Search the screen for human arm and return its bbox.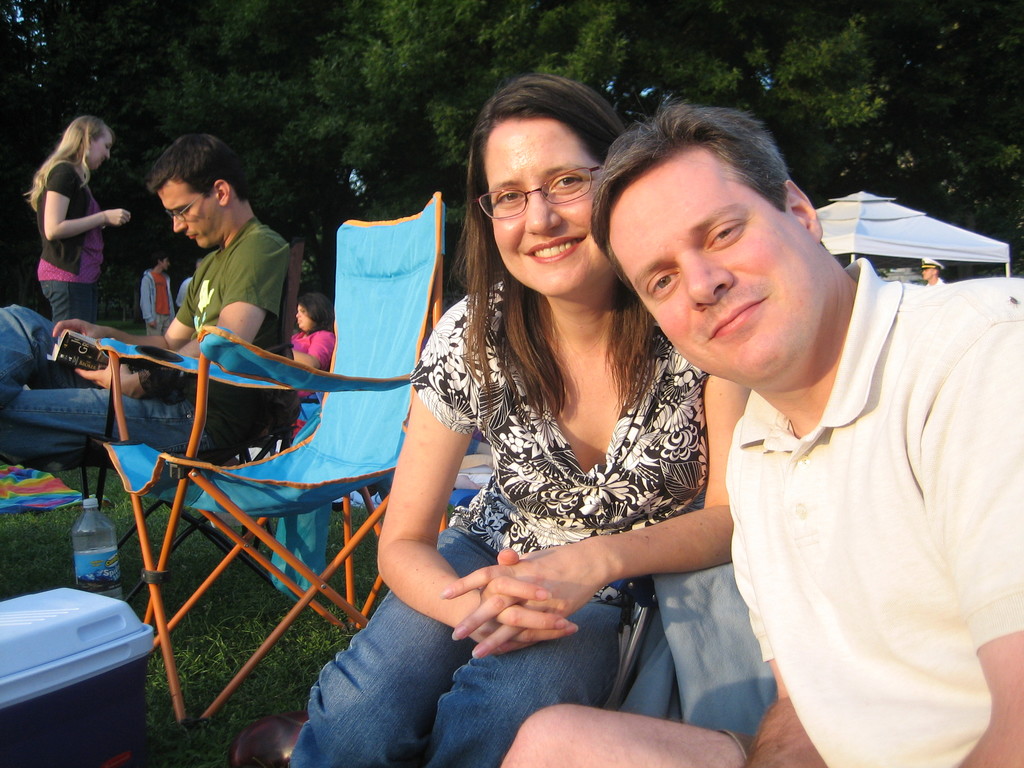
Found: BBox(84, 255, 252, 379).
